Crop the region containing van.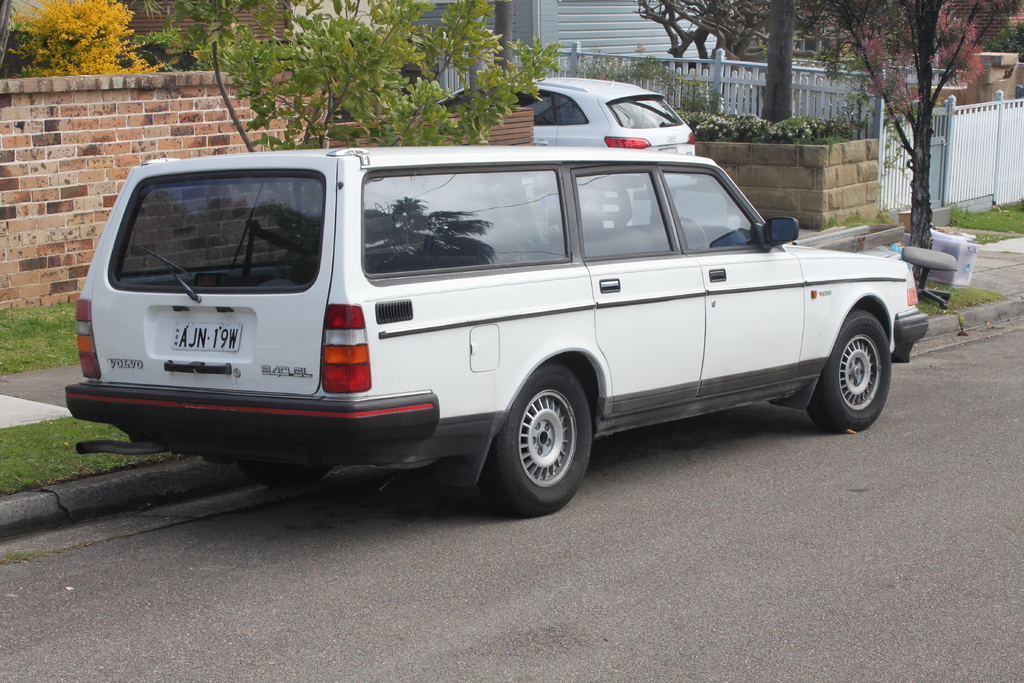
Crop region: <region>60, 145, 929, 520</region>.
